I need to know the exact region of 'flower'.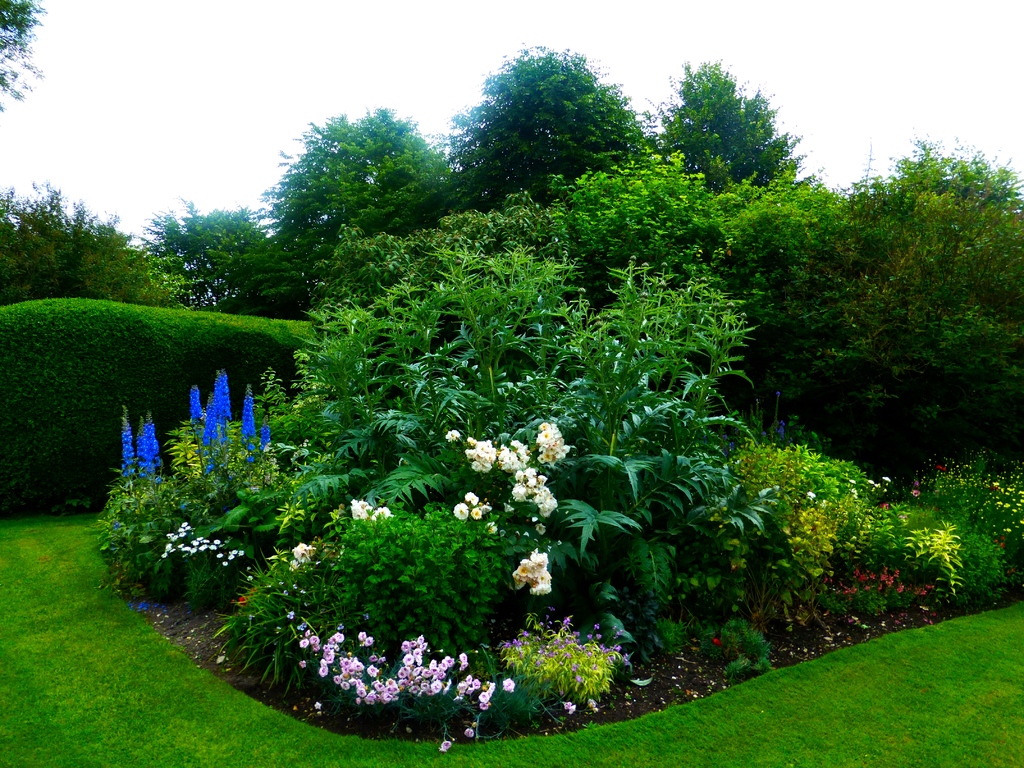
Region: {"x1": 464, "y1": 729, "x2": 480, "y2": 739}.
